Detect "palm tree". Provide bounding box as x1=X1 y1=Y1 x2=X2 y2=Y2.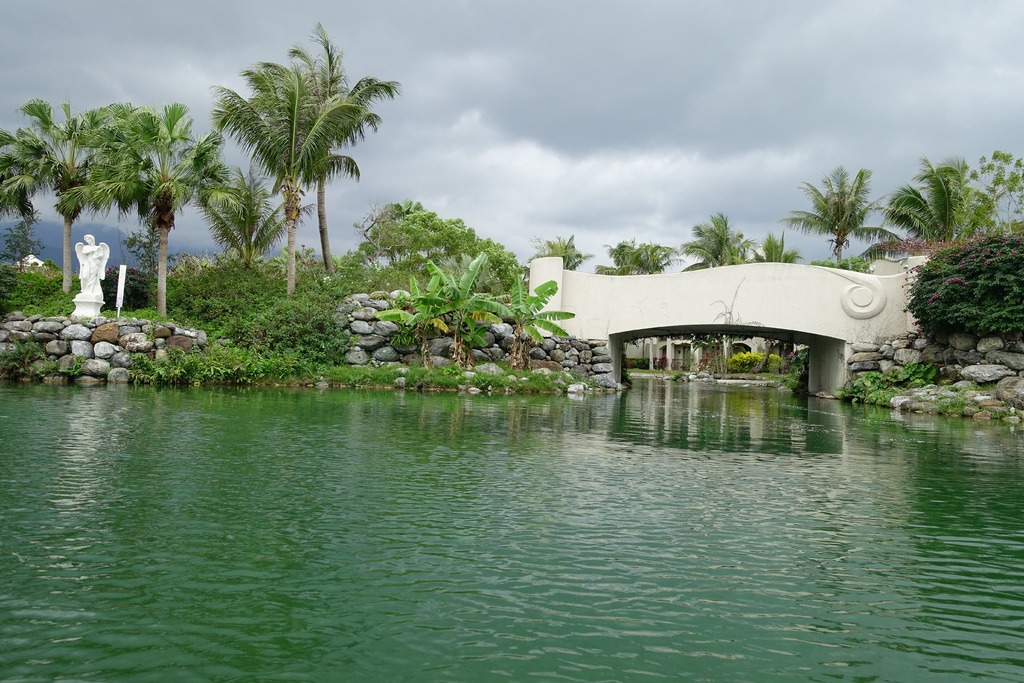
x1=528 y1=236 x2=591 y2=268.
